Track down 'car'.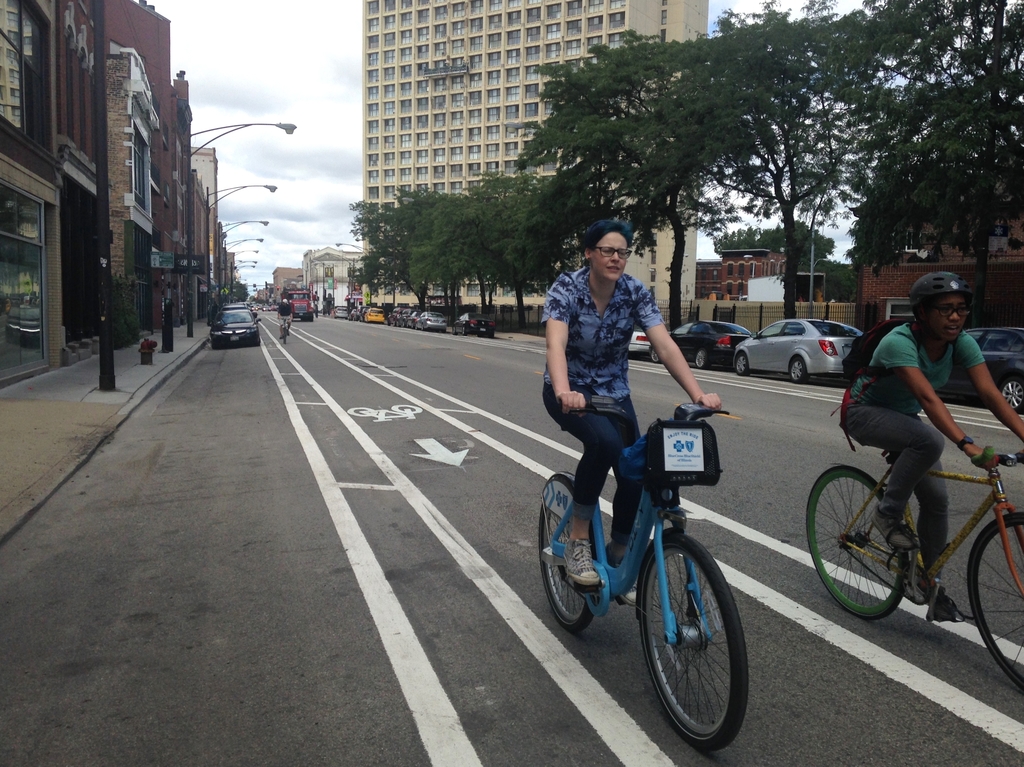
Tracked to pyautogui.locateOnScreen(623, 323, 647, 359).
